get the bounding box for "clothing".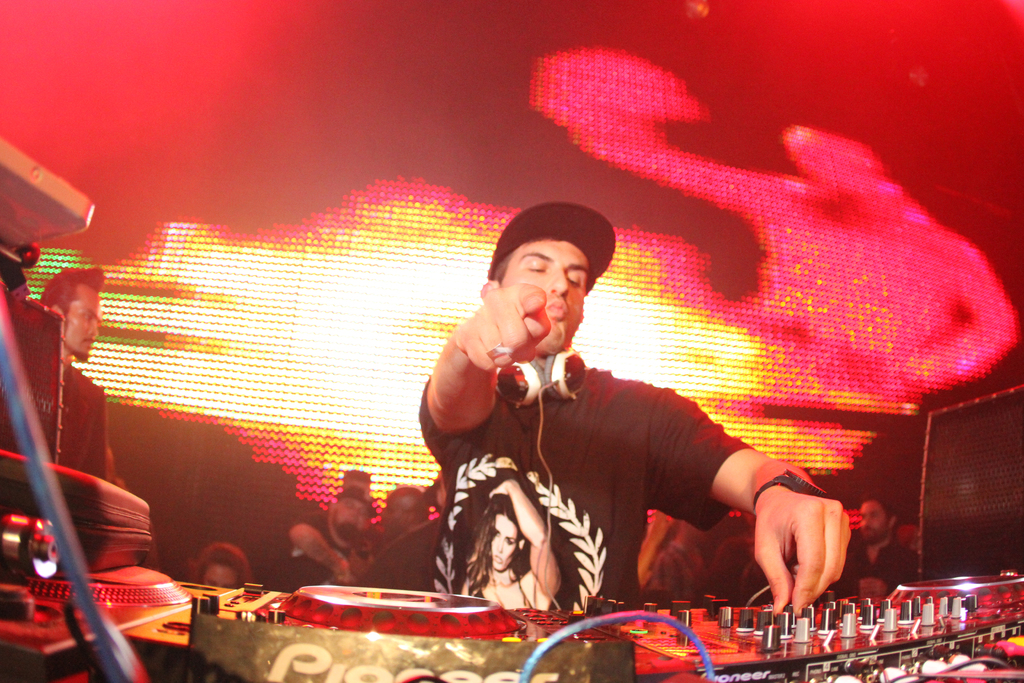
bbox=[442, 257, 784, 621].
